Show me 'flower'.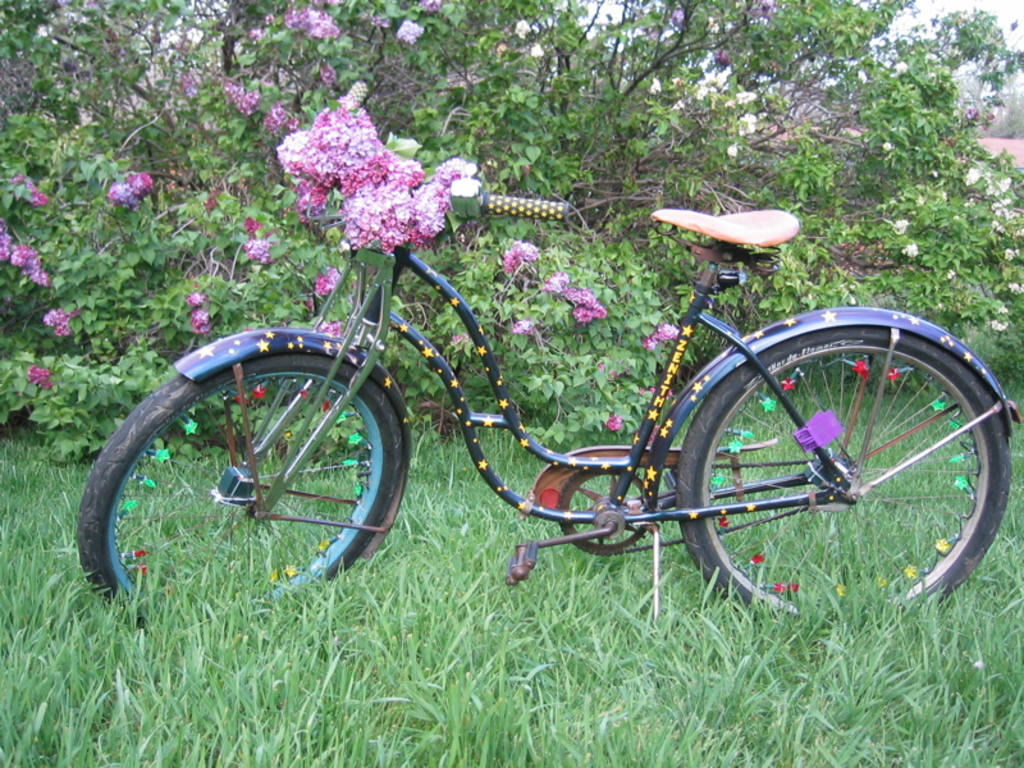
'flower' is here: select_region(251, 27, 262, 41).
